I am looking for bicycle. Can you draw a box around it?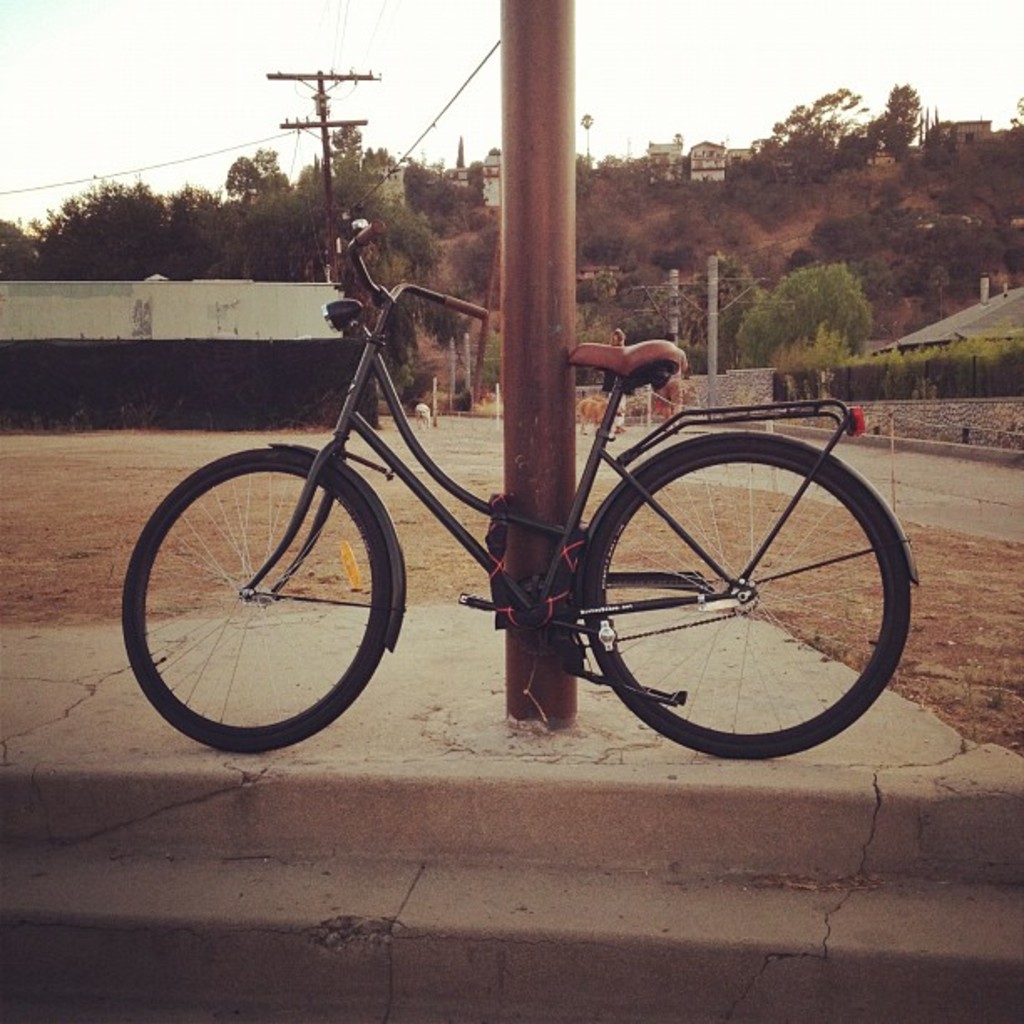
Sure, the bounding box is {"x1": 124, "y1": 191, "x2": 872, "y2": 765}.
